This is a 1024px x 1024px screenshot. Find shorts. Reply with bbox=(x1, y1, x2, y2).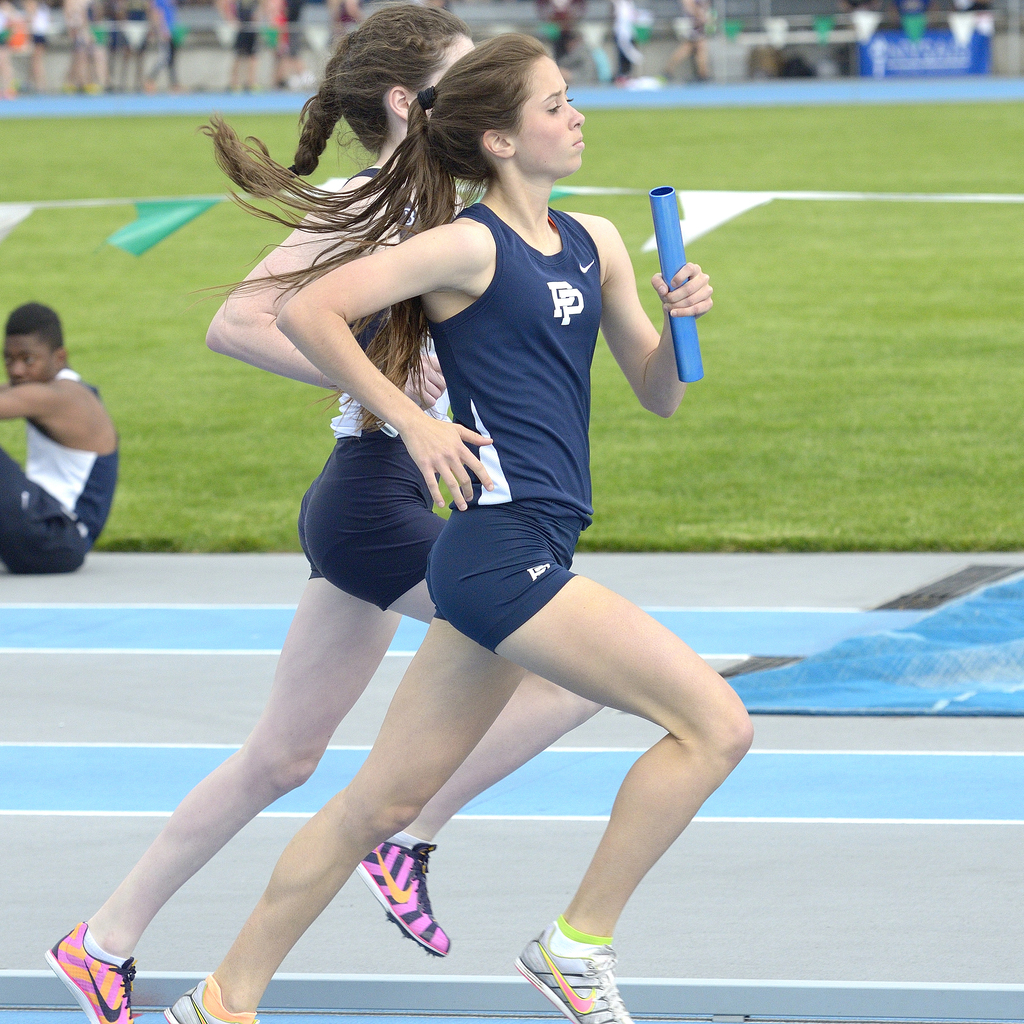
bbox=(0, 455, 88, 573).
